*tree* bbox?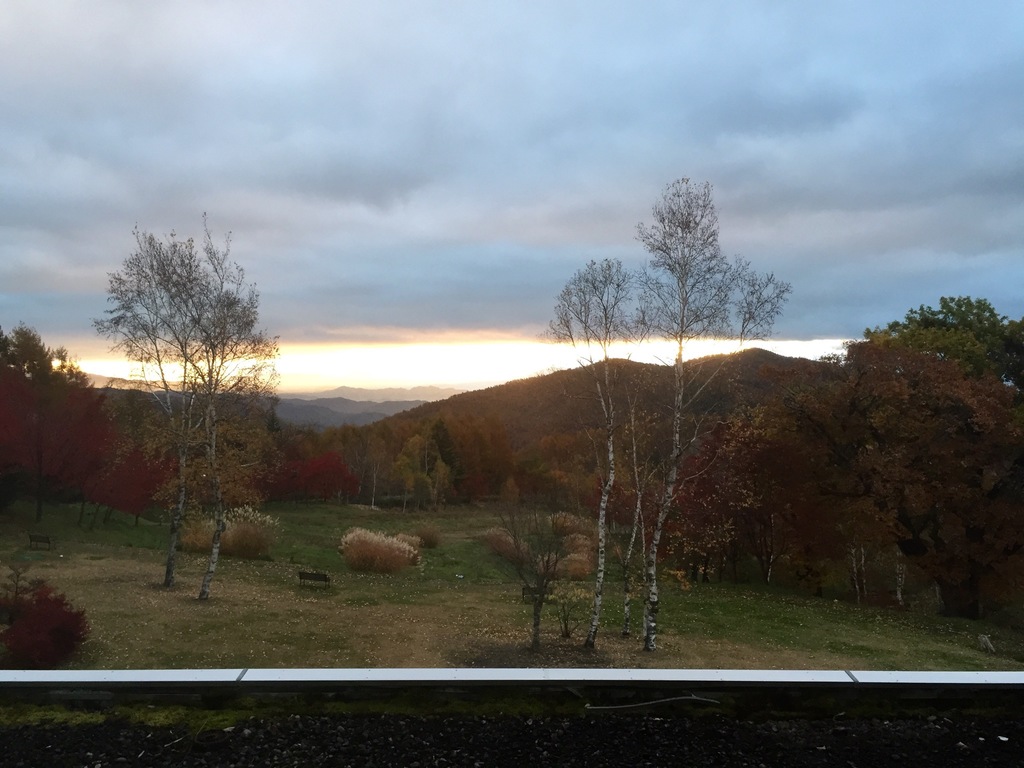
locate(300, 445, 358, 502)
